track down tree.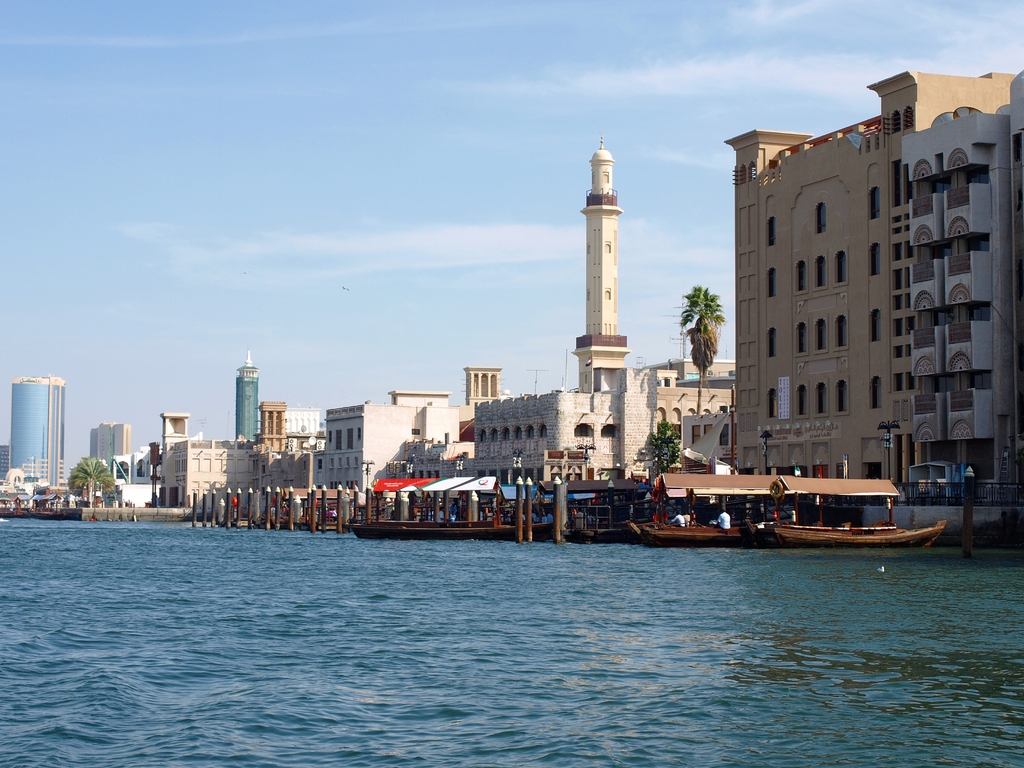
Tracked to BBox(648, 417, 684, 478).
